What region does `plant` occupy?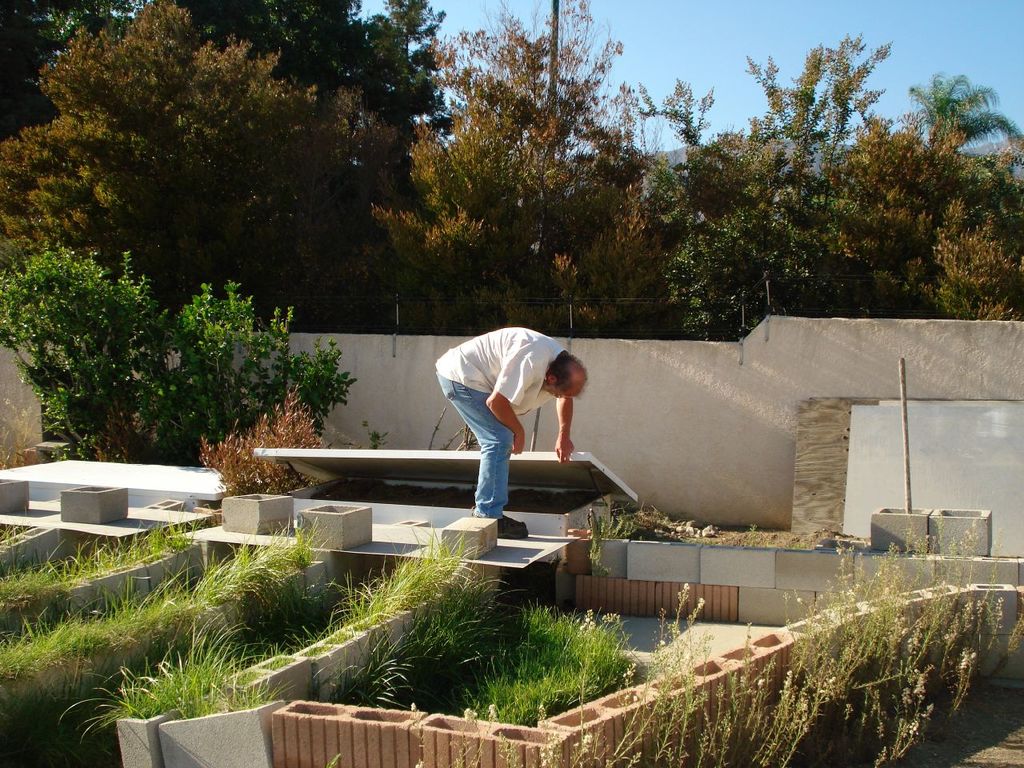
bbox(265, 510, 342, 608).
